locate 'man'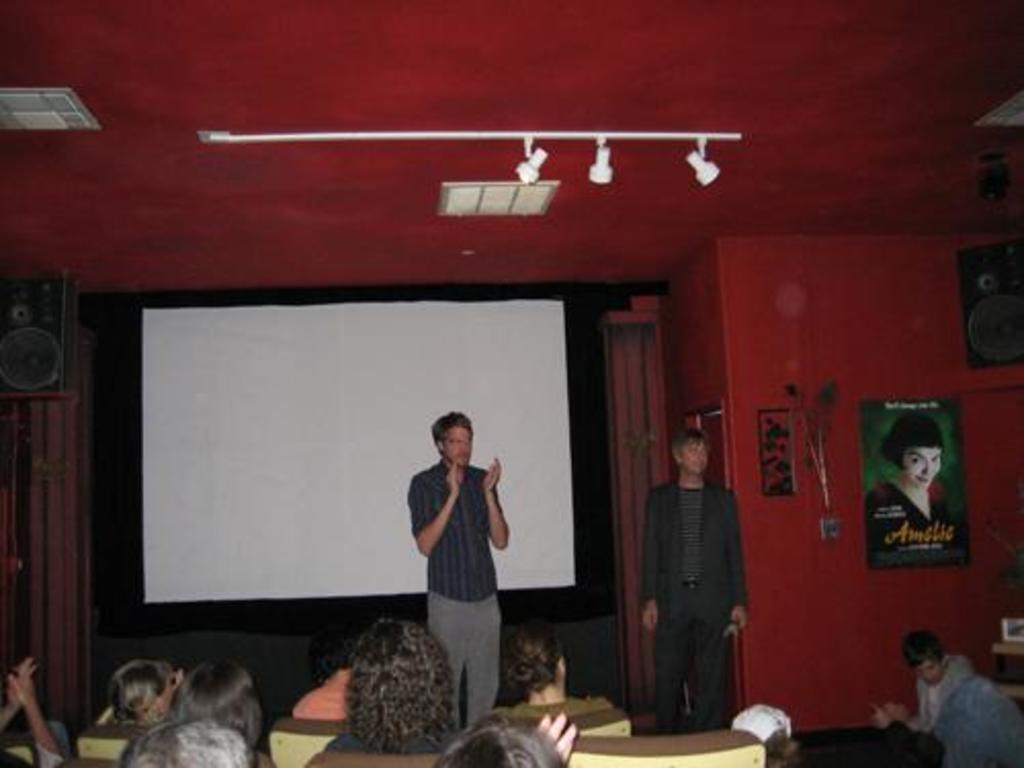
Rect(635, 422, 754, 735)
